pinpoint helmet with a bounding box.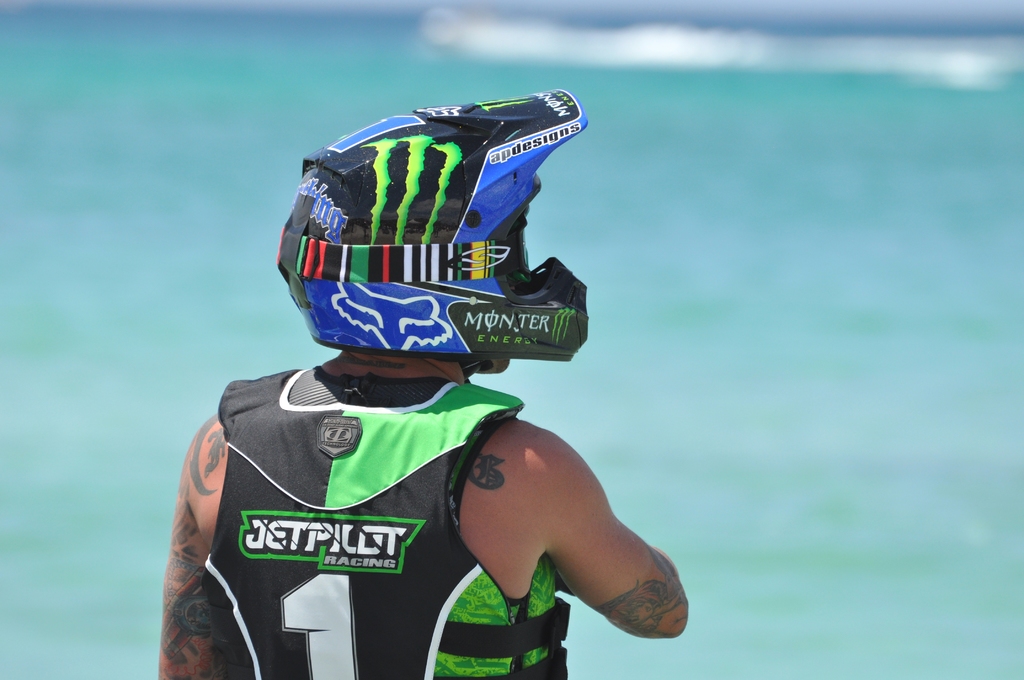
277 88 592 375.
